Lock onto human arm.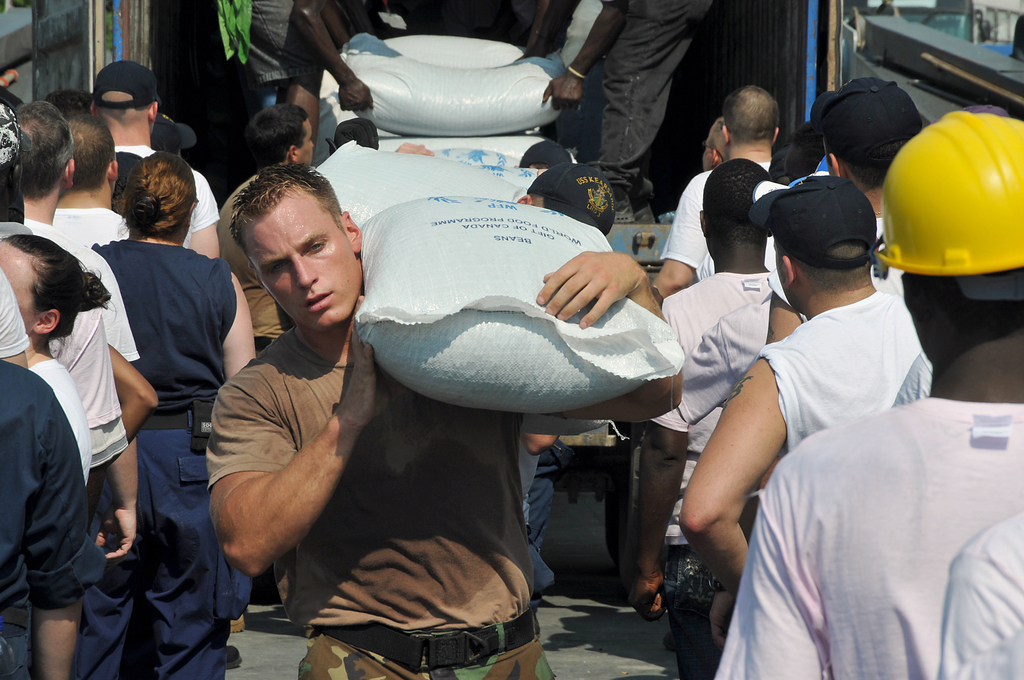
Locked: (left=86, top=339, right=160, bottom=510).
